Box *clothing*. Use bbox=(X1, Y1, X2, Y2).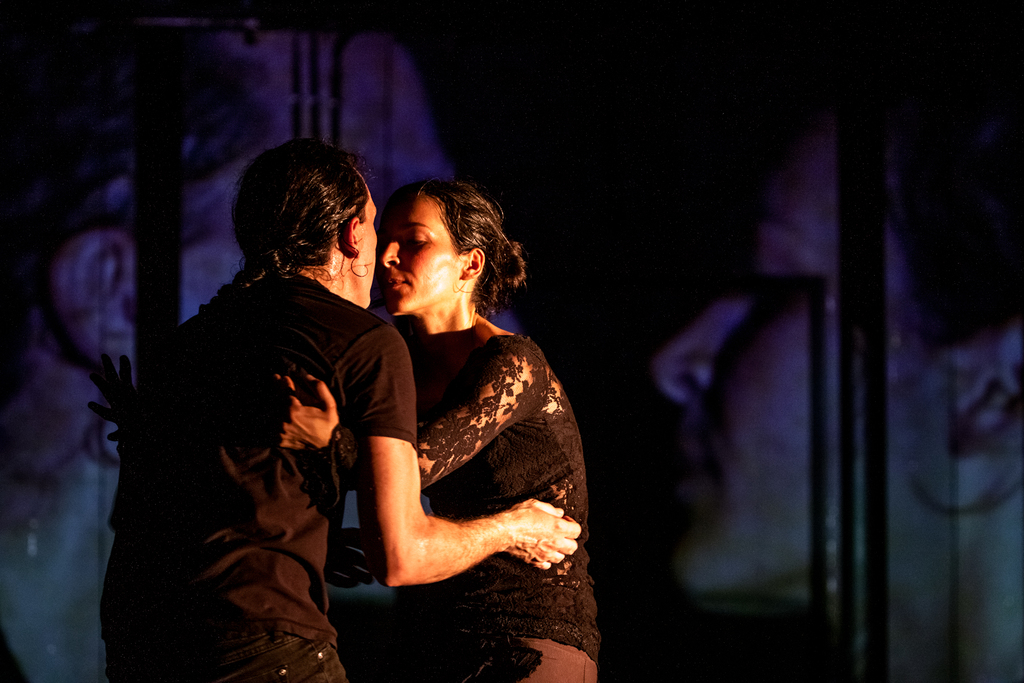
bbox=(315, 331, 602, 682).
